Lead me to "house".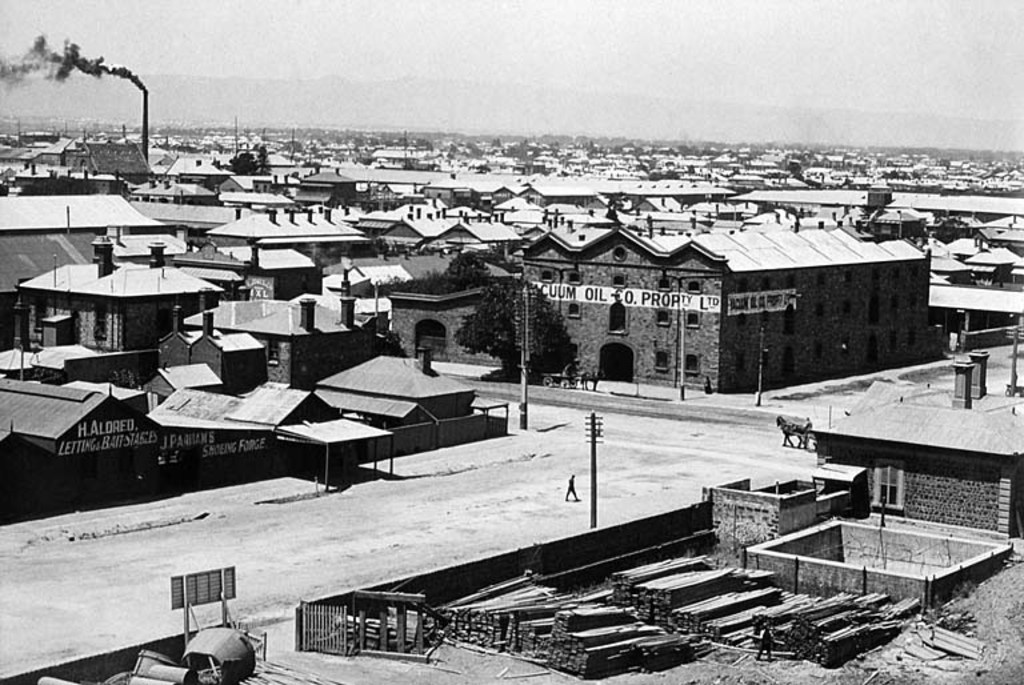
Lead to <box>805,353,1023,538</box>.
